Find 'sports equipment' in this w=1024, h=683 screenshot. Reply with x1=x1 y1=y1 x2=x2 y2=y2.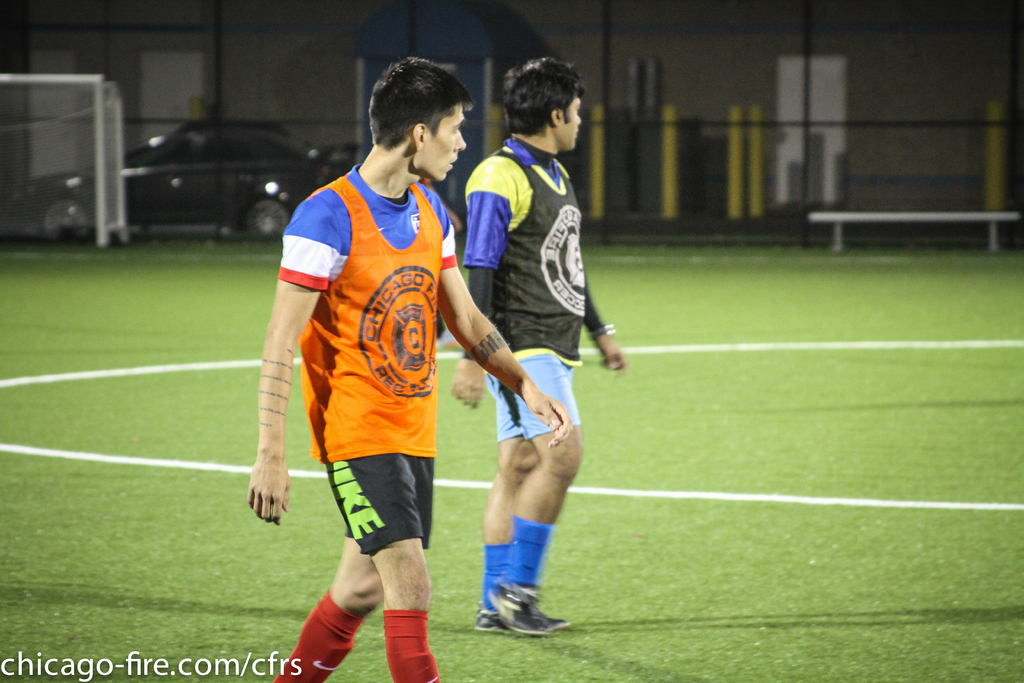
x1=484 y1=582 x2=551 y2=634.
